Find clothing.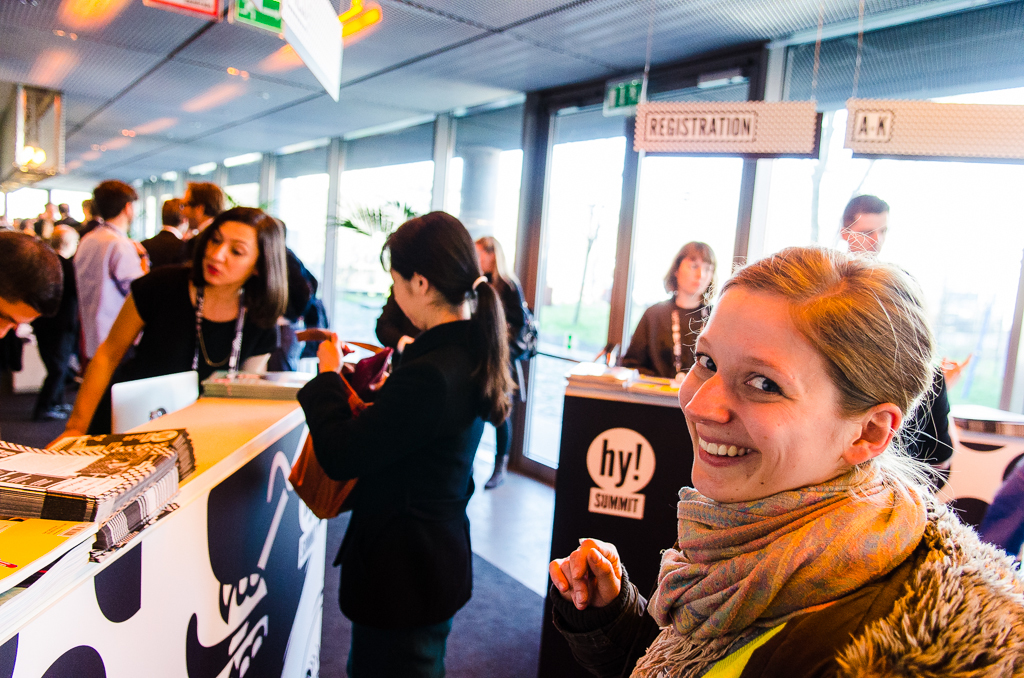
299:251:523:660.
